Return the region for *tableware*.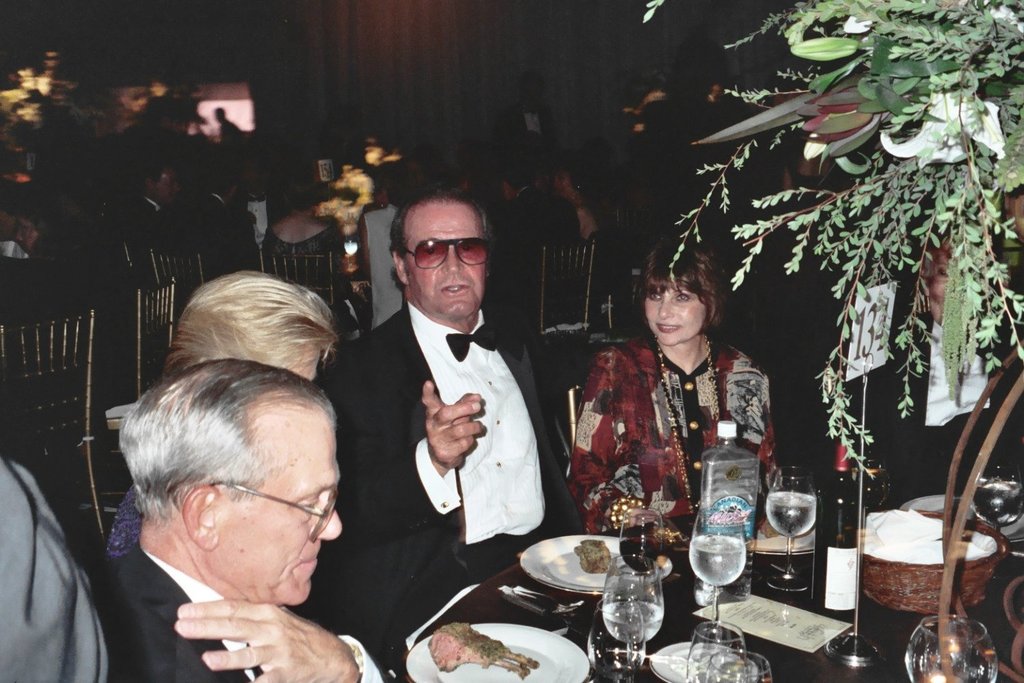
[x1=705, y1=647, x2=774, y2=682].
